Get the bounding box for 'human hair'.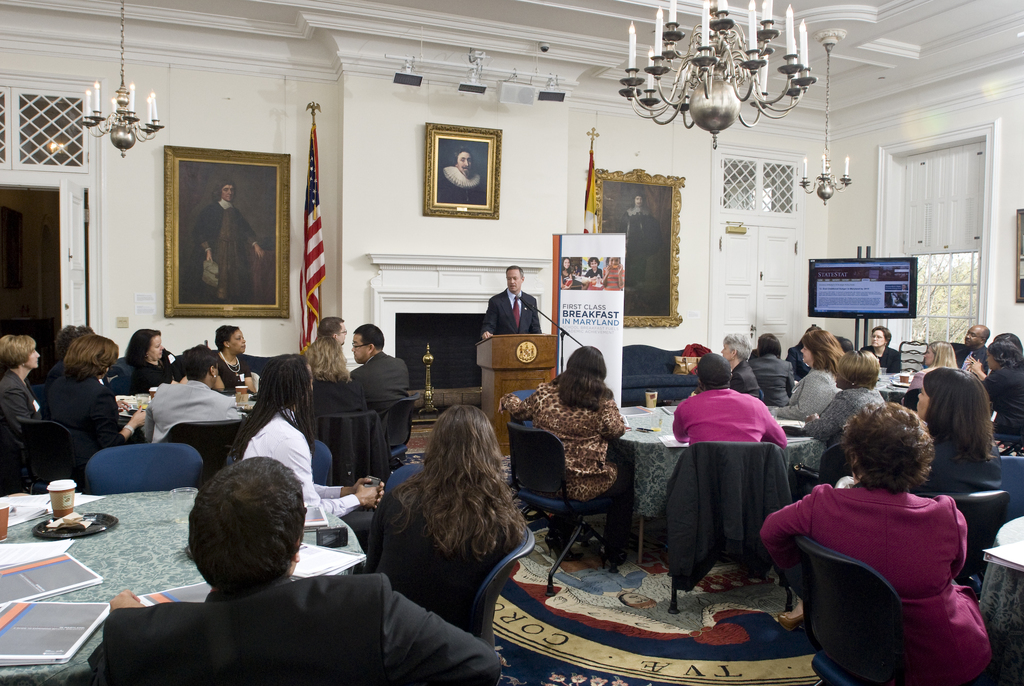
bbox=(210, 180, 235, 202).
